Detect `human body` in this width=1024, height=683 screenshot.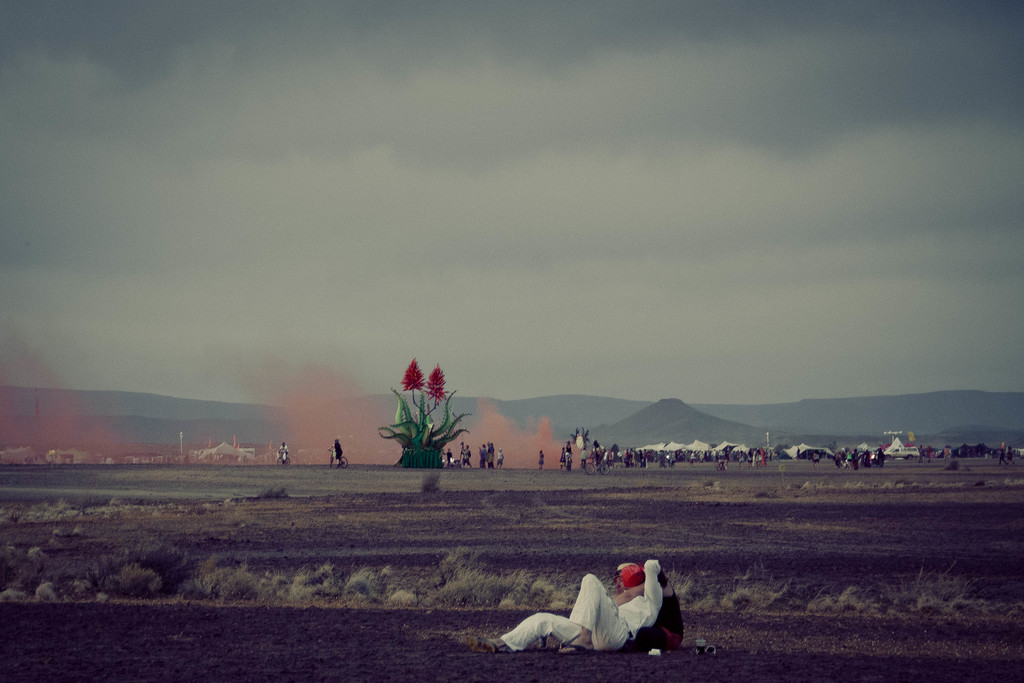
Detection: <region>531, 445, 548, 475</region>.
